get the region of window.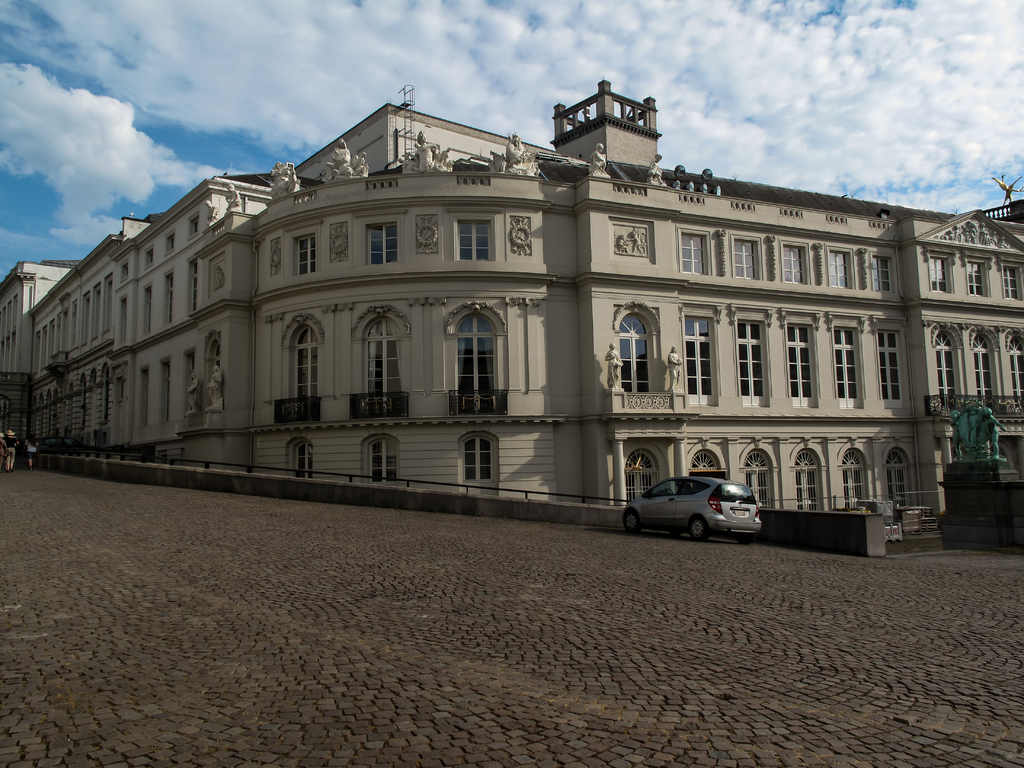
612/298/666/406.
